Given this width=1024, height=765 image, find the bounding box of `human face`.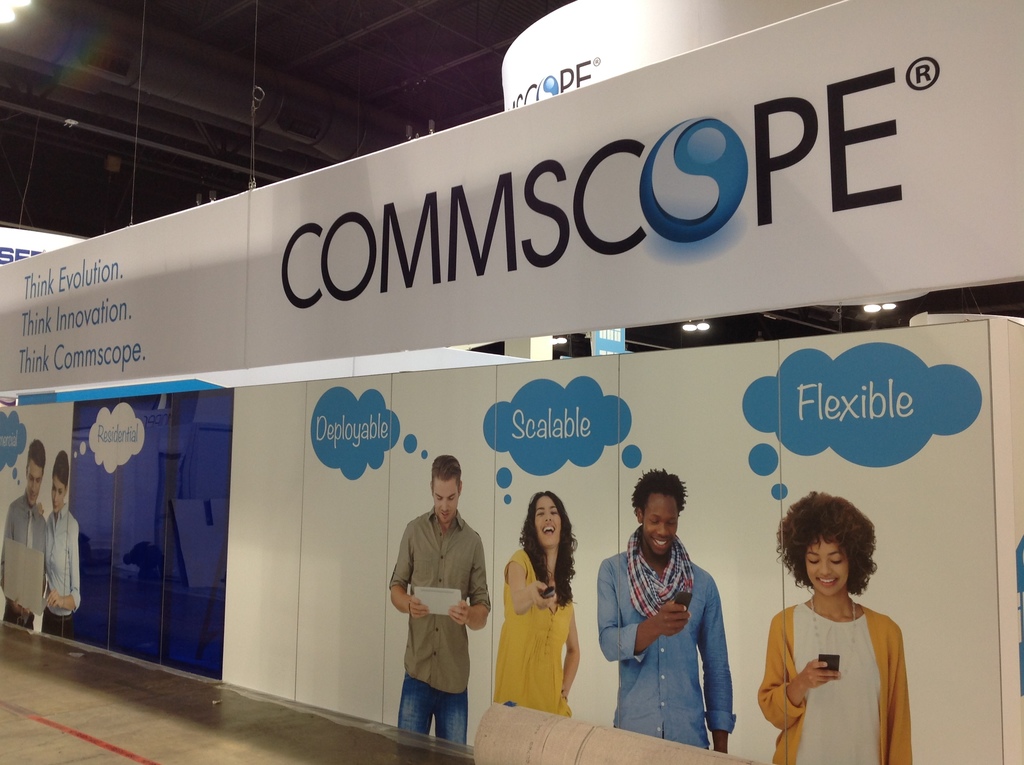
533 494 559 549.
